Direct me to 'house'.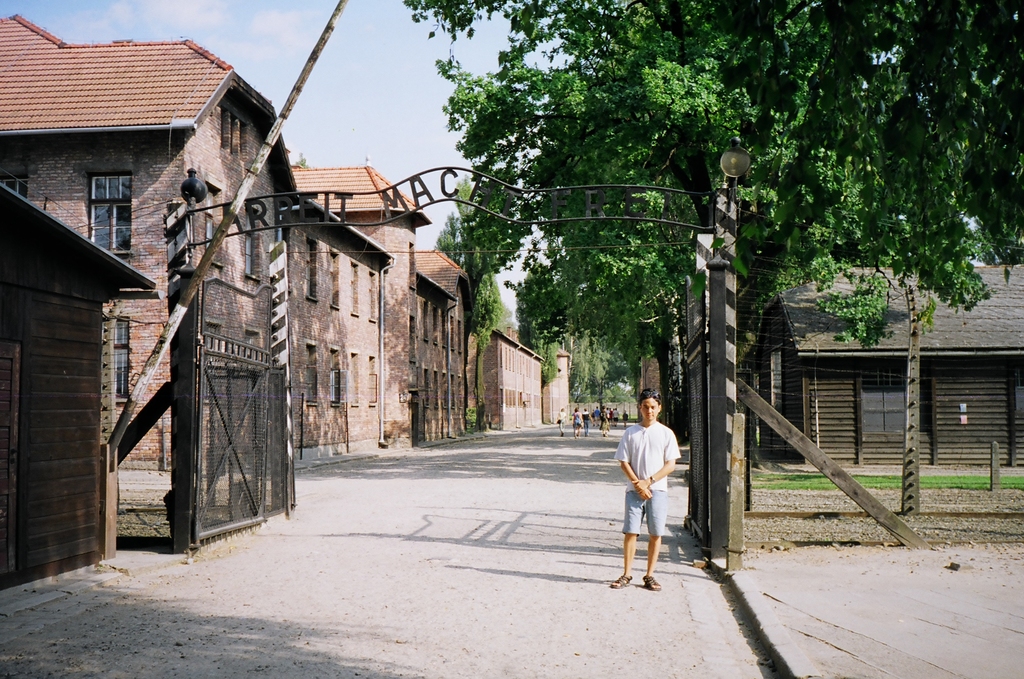
Direction: rect(293, 156, 432, 449).
